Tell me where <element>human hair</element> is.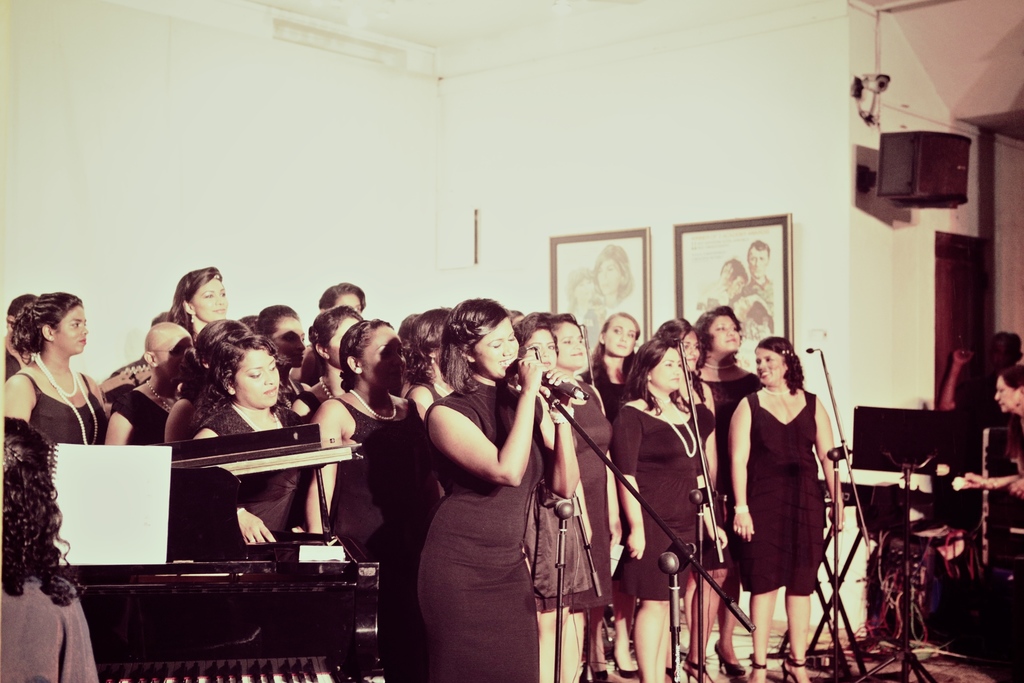
<element>human hair</element> is at {"left": 148, "top": 267, "right": 222, "bottom": 330}.
